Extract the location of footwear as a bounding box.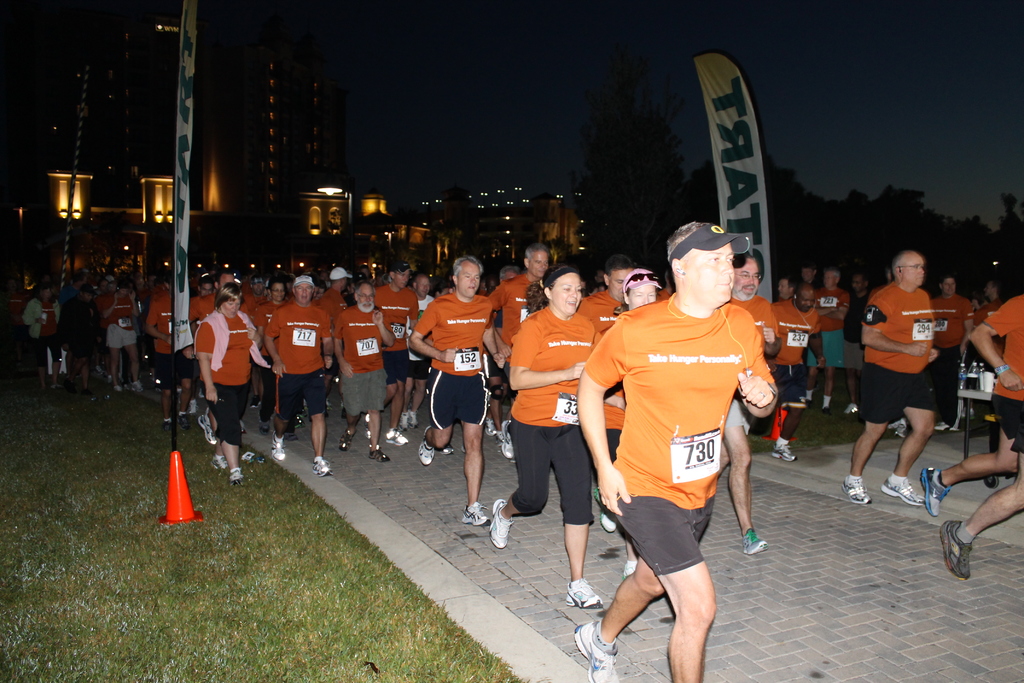
801/387/810/409.
